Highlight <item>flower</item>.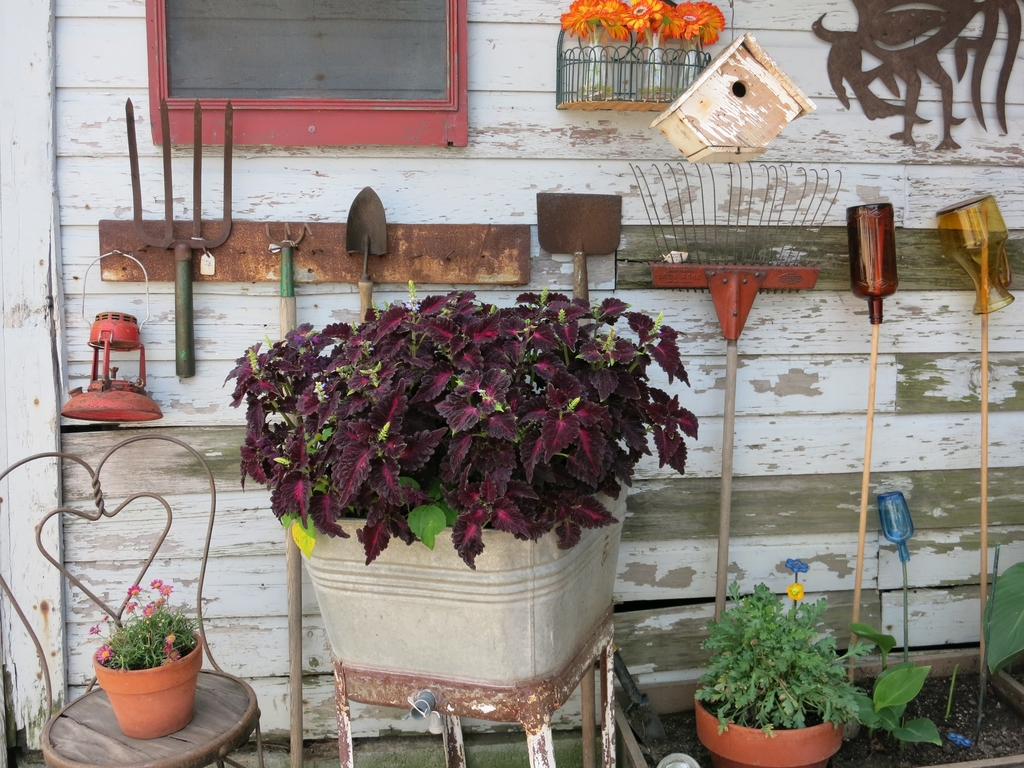
Highlighted region: (785,578,803,601).
